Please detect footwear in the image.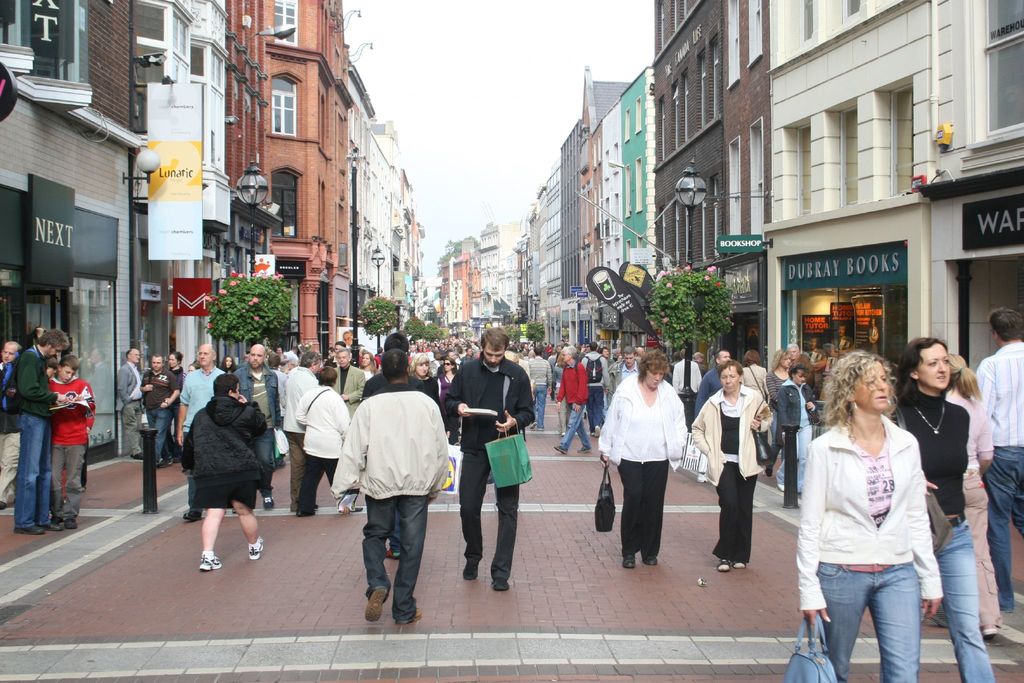
box=[39, 523, 63, 531].
